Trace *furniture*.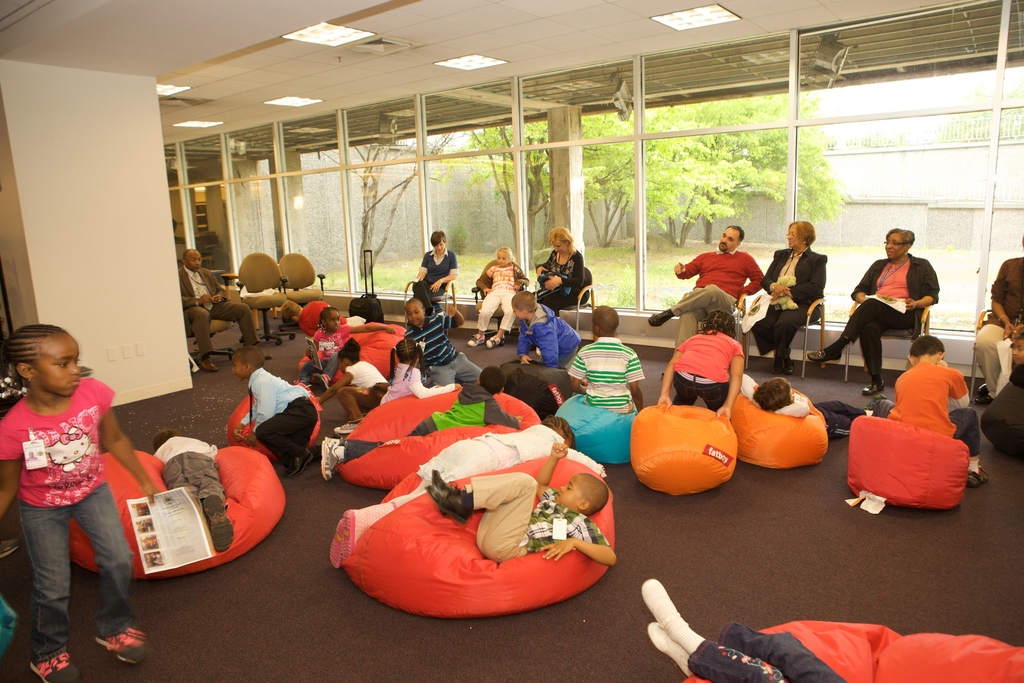
Traced to [x1=680, y1=618, x2=1023, y2=682].
